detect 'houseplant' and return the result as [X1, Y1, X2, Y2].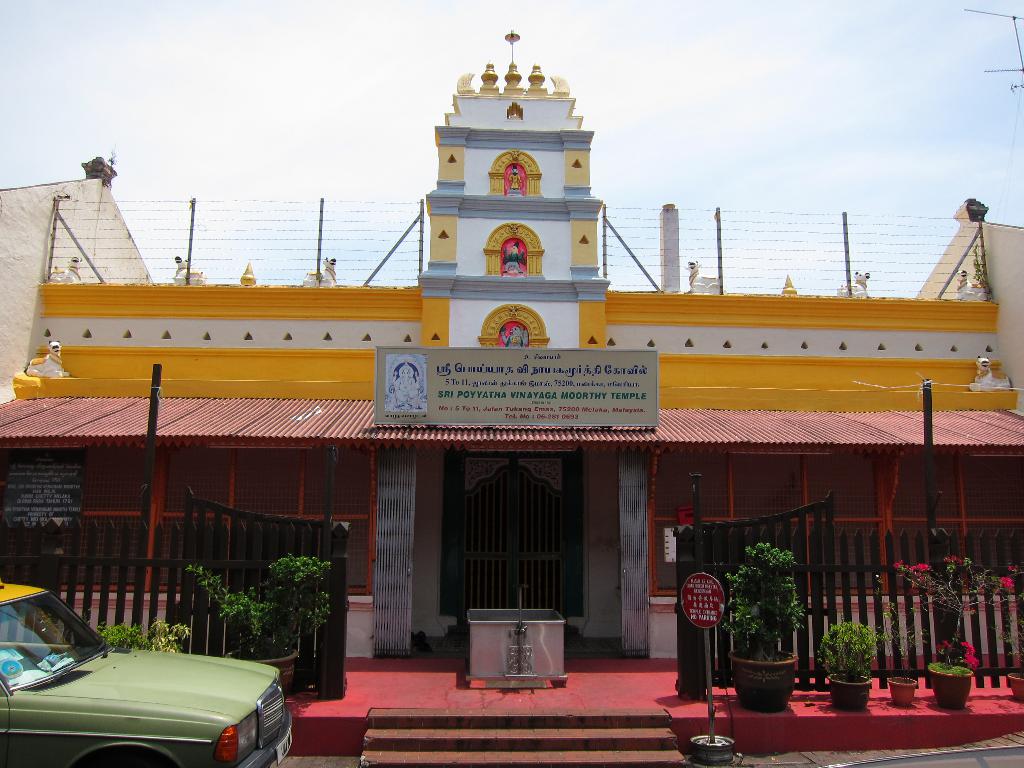
[895, 550, 1020, 705].
